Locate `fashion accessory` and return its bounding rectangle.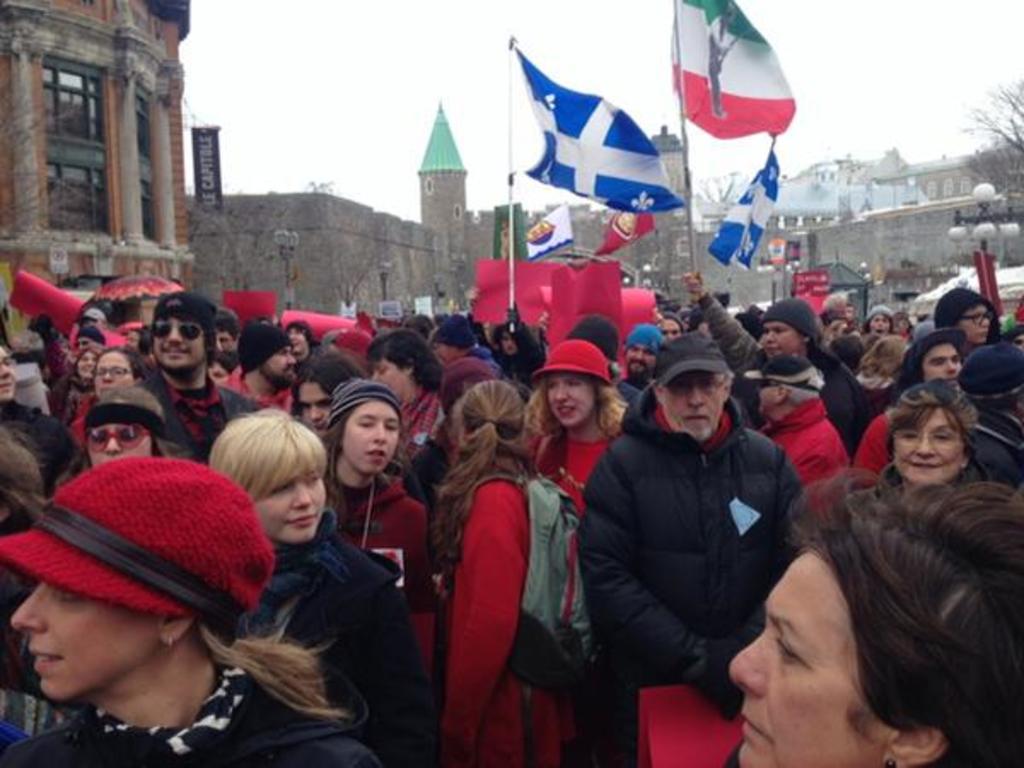
x1=166 y1=635 x2=177 y2=652.
